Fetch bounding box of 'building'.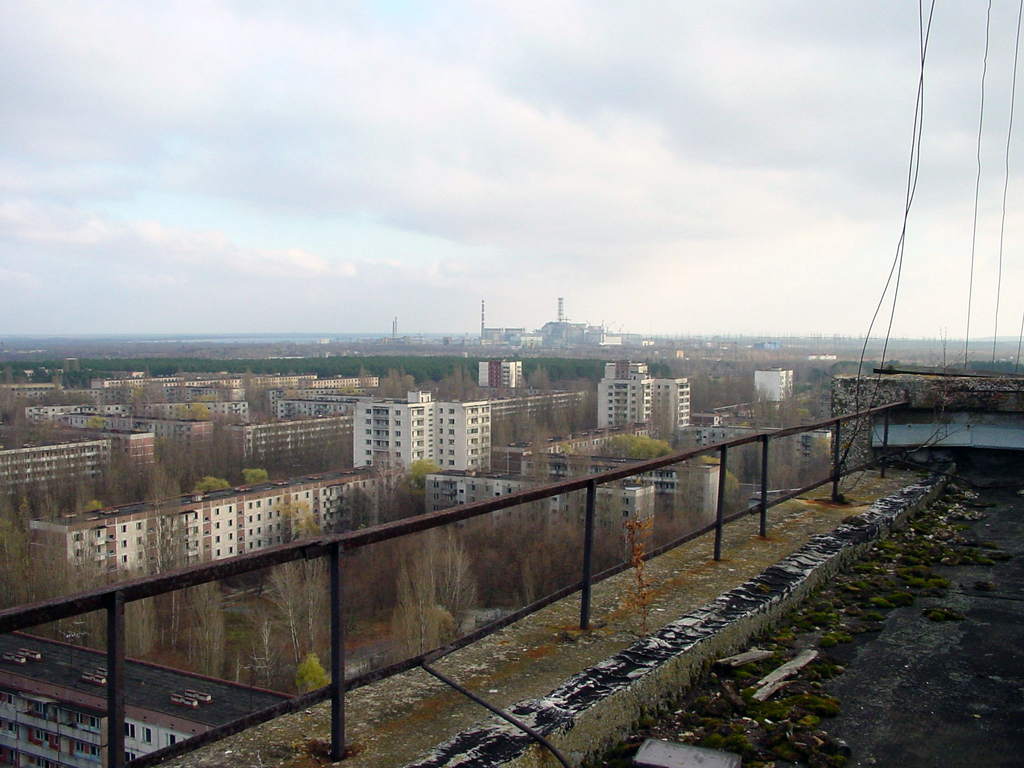
Bbox: (598, 362, 692, 435).
